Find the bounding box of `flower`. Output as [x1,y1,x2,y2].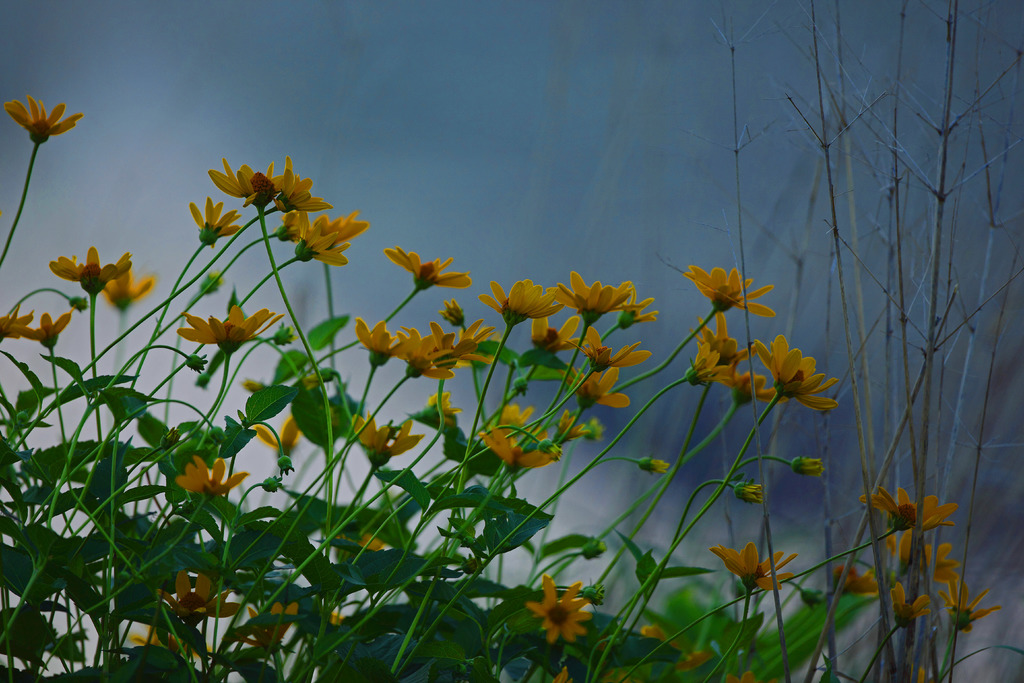
[188,200,238,247].
